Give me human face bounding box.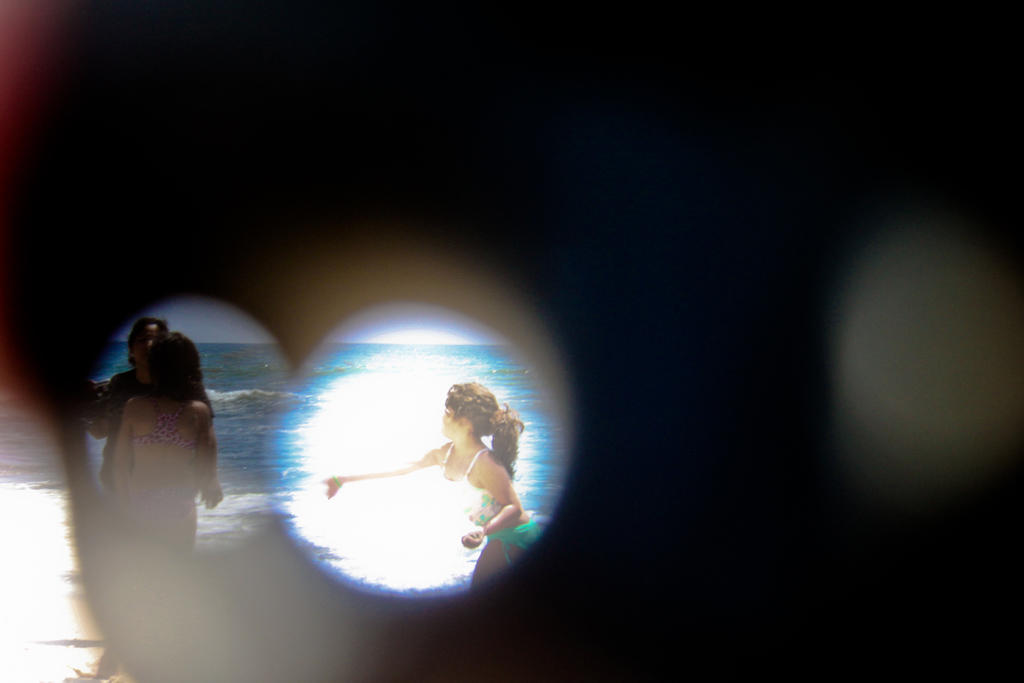
bbox=[441, 407, 457, 441].
